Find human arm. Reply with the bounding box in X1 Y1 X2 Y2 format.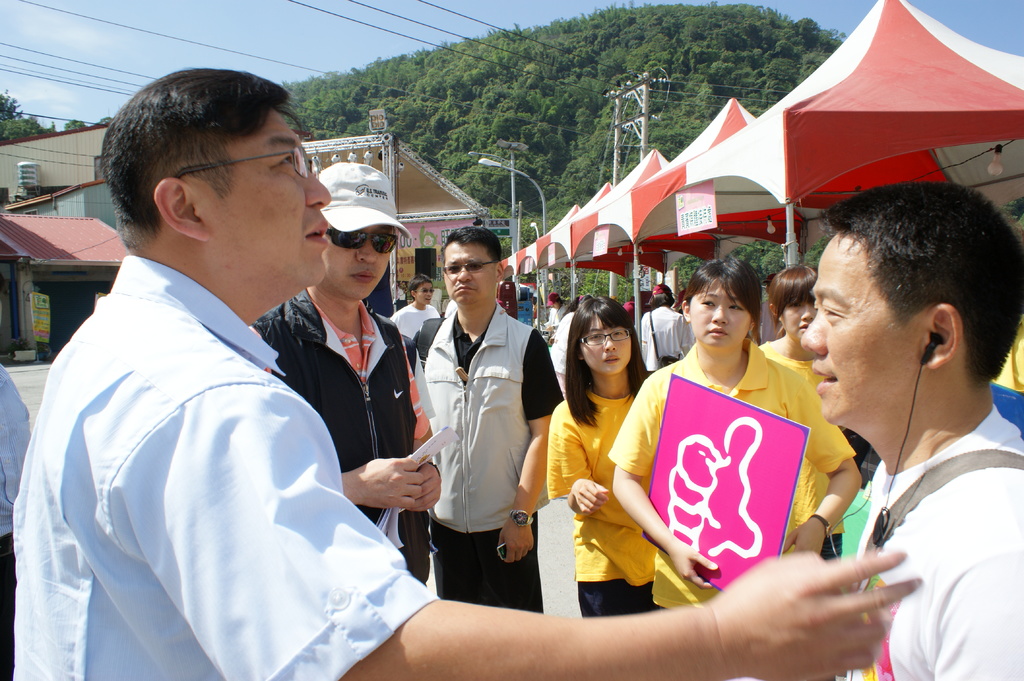
537 405 611 517.
